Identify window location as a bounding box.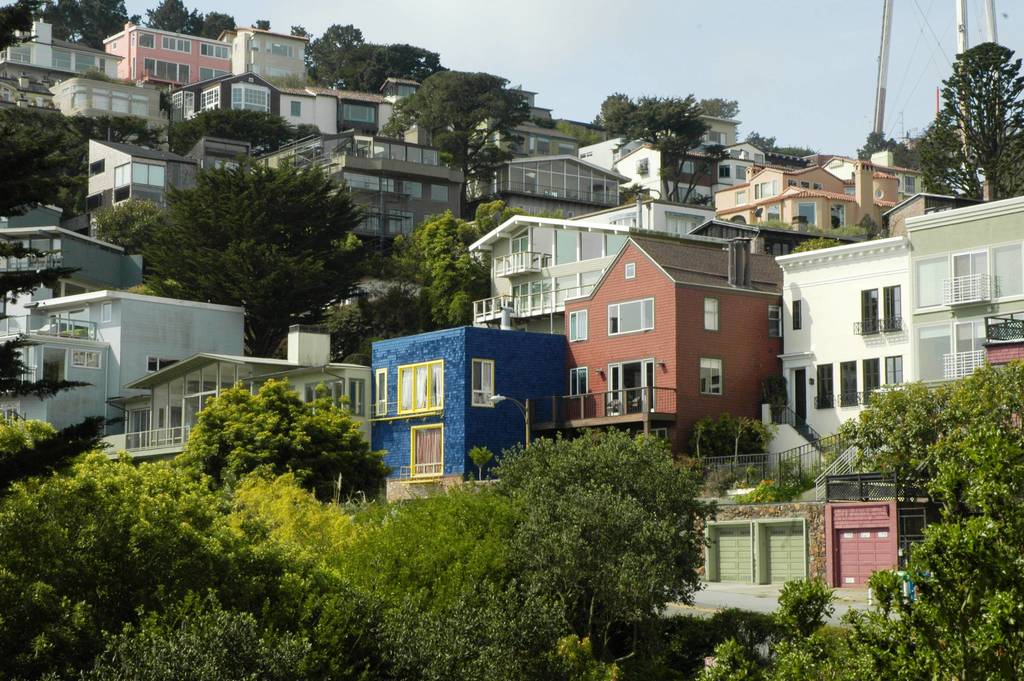
locate(214, 162, 237, 176).
